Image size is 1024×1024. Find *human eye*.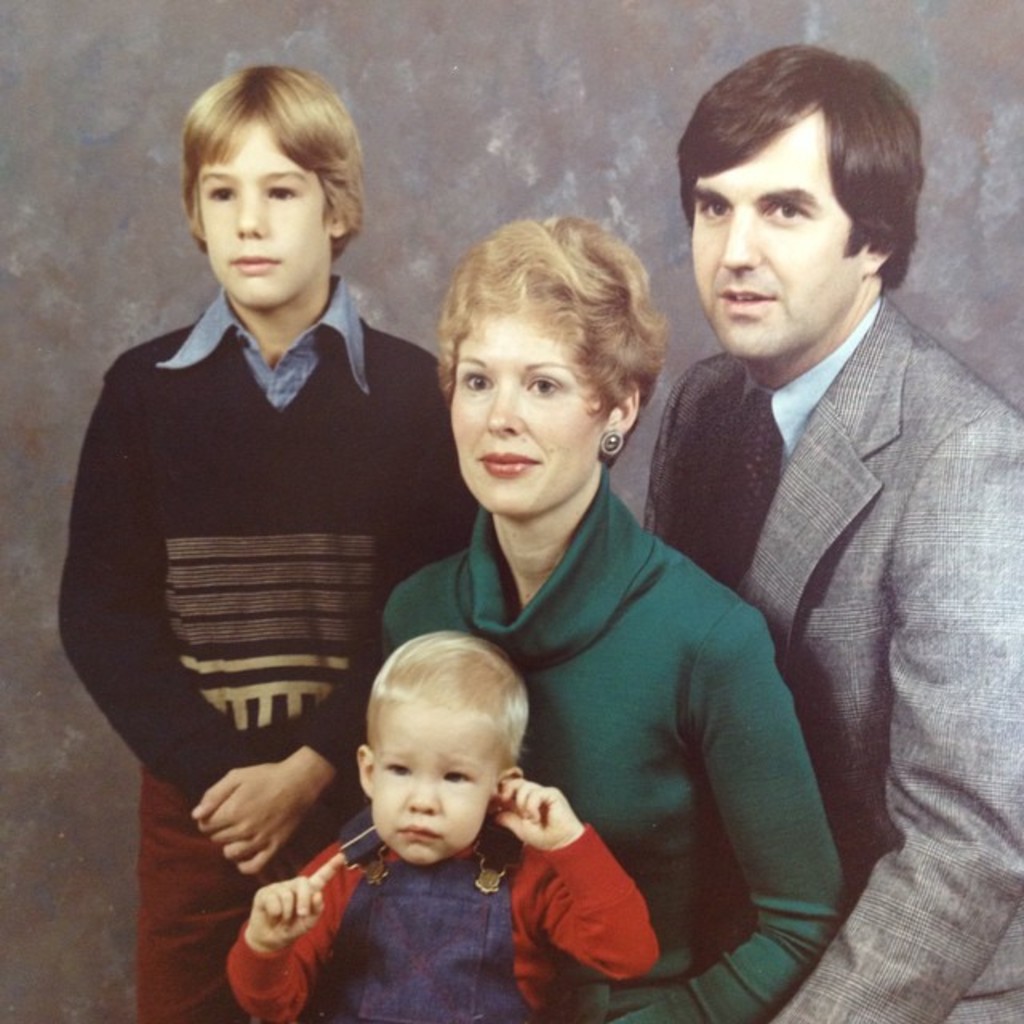
<bbox>440, 760, 472, 789</bbox>.
